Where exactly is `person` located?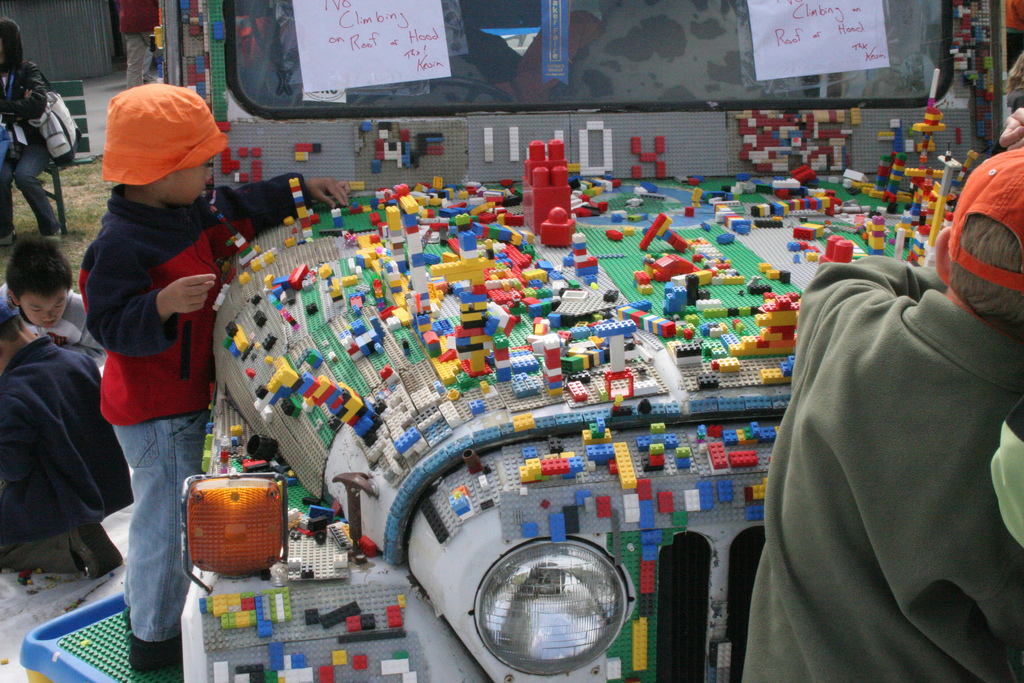
Its bounding box is box(751, 190, 1014, 661).
